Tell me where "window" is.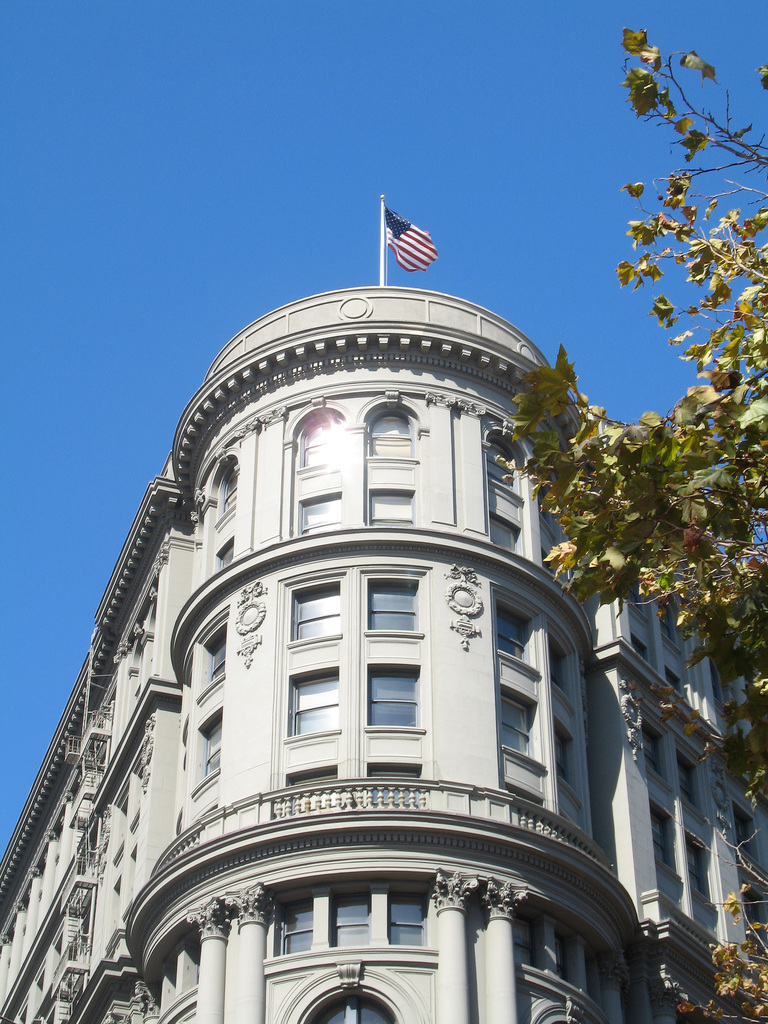
"window" is at (left=204, top=630, right=227, bottom=686).
